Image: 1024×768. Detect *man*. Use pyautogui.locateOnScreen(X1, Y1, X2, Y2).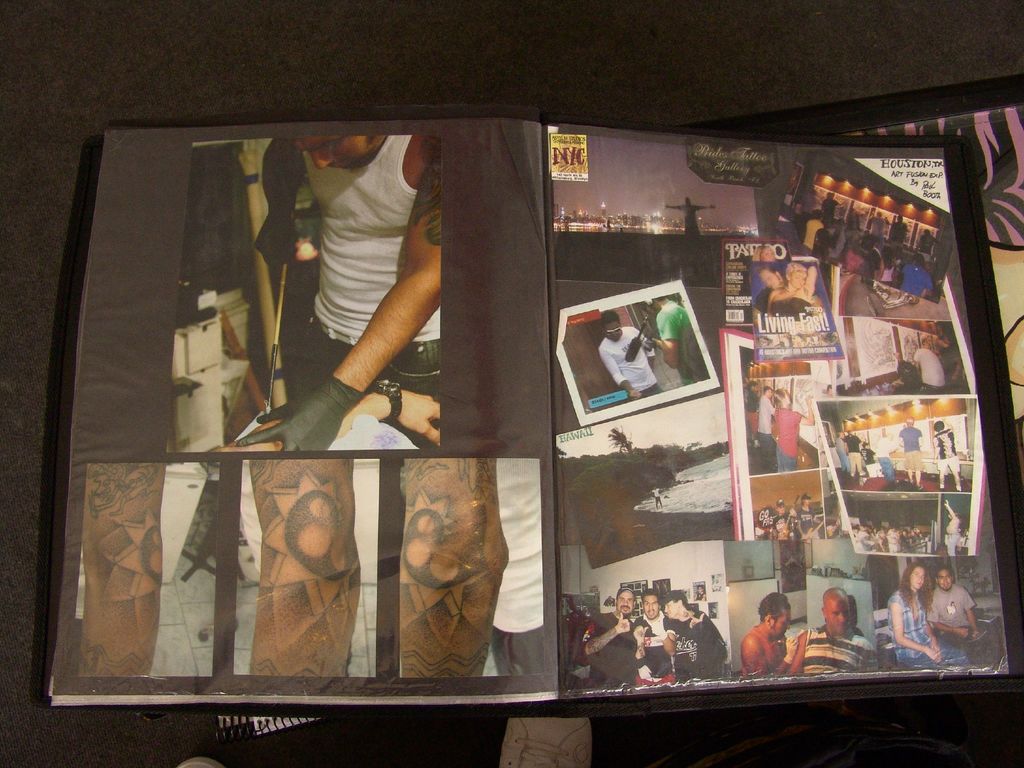
pyautogui.locateOnScreen(924, 568, 989, 651).
